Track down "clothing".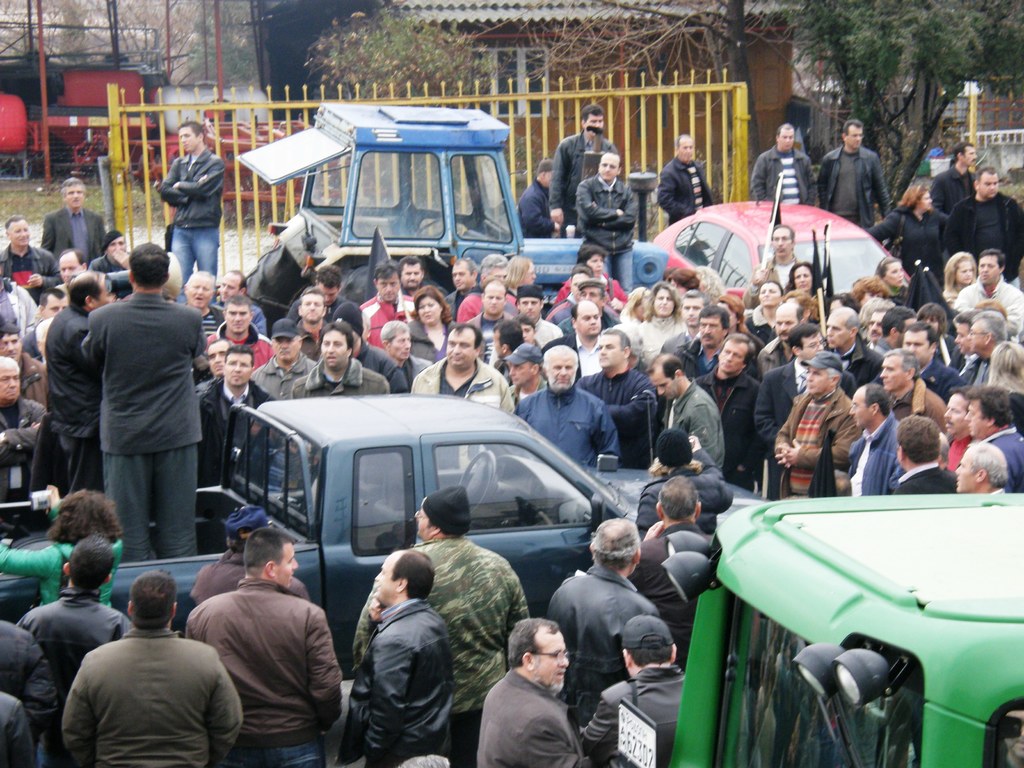
Tracked to bbox=[932, 164, 972, 218].
